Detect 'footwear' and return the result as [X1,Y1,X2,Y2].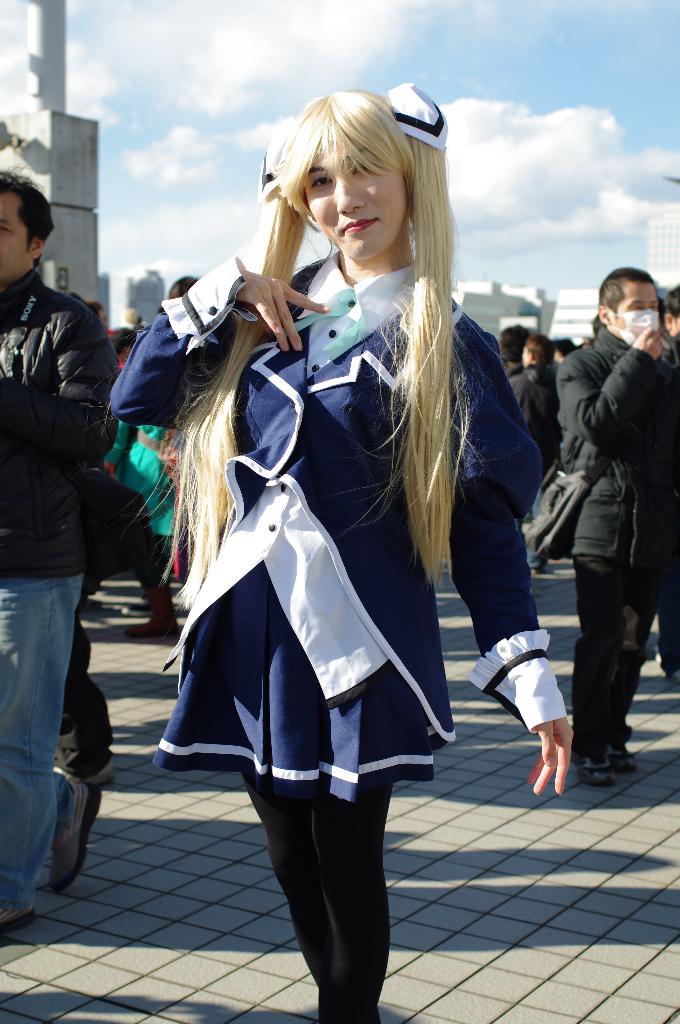
[45,781,107,893].
